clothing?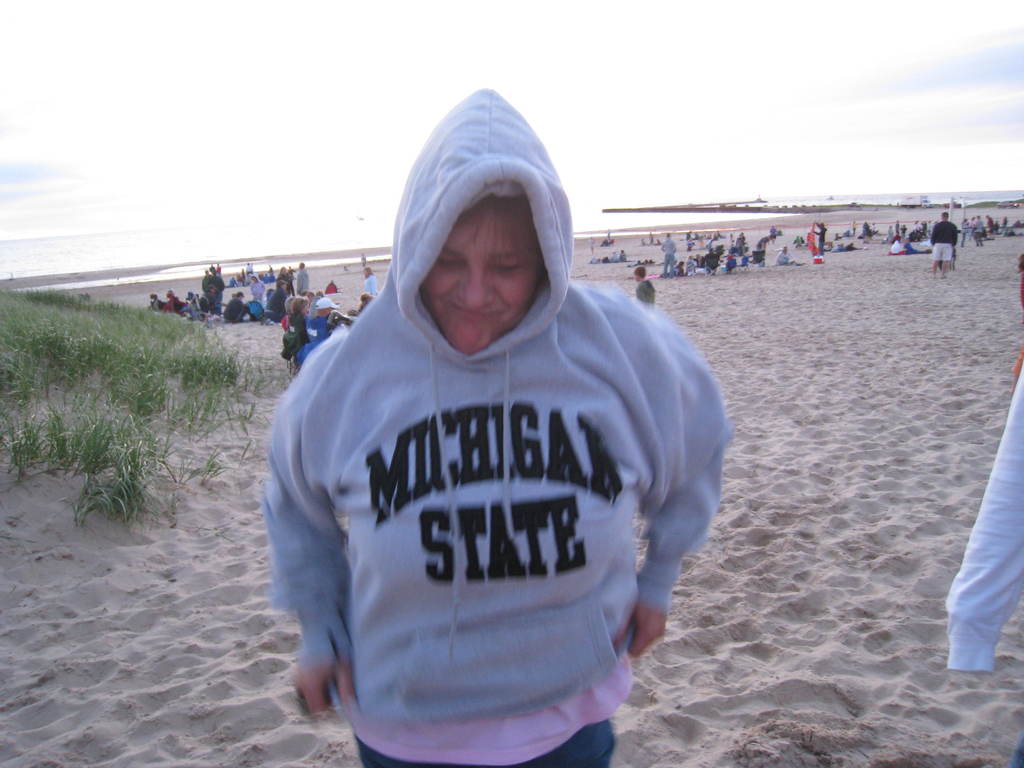
[293,266,309,295]
